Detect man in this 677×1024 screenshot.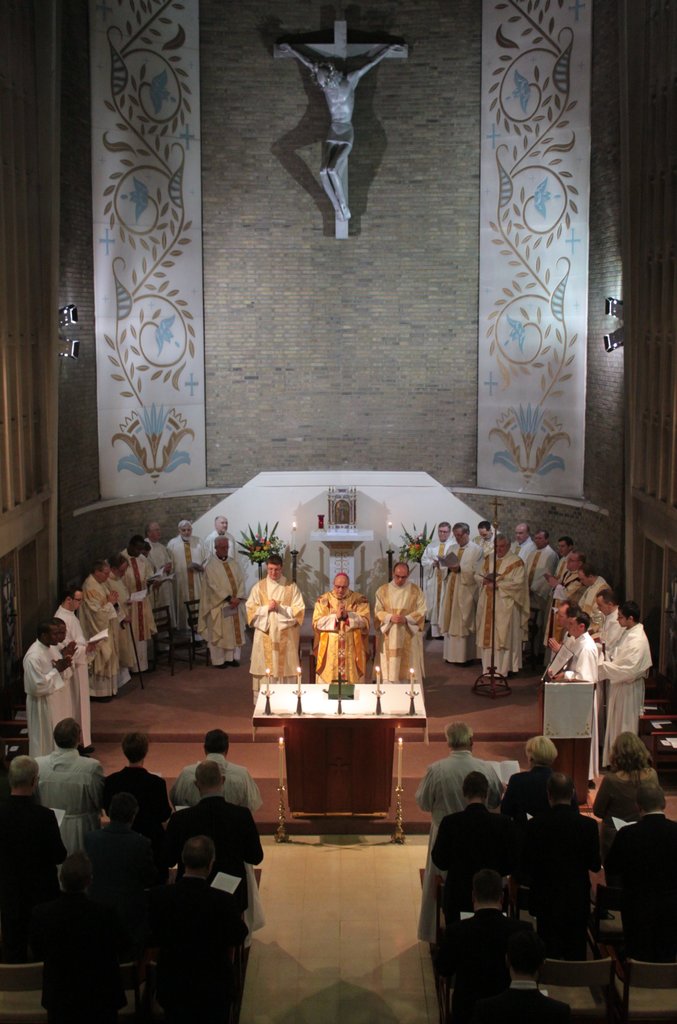
Detection: select_region(537, 535, 587, 668).
